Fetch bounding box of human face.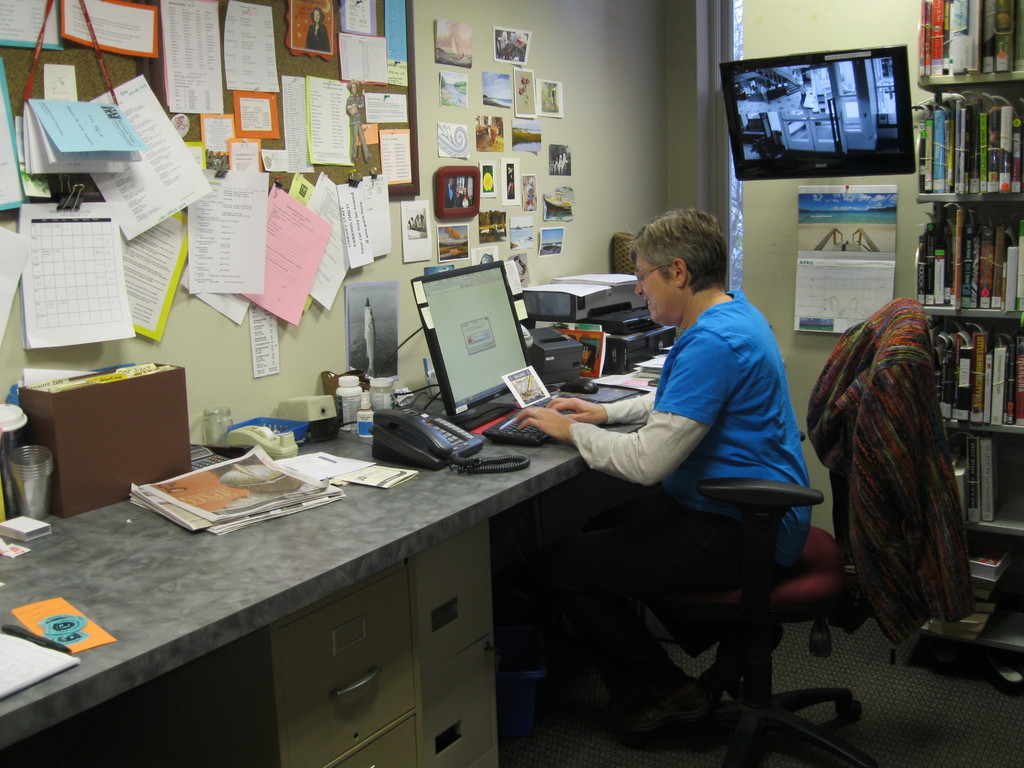
Bbox: <bbox>633, 249, 676, 322</bbox>.
